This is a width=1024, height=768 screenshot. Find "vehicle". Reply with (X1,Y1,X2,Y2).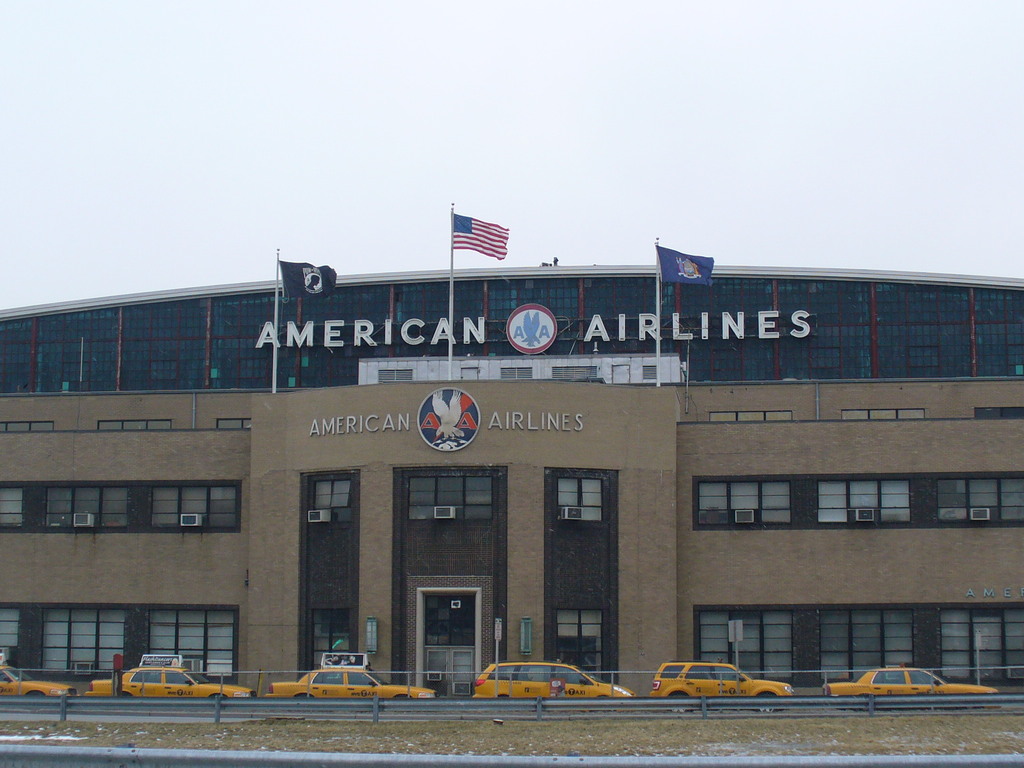
(269,664,446,701).
